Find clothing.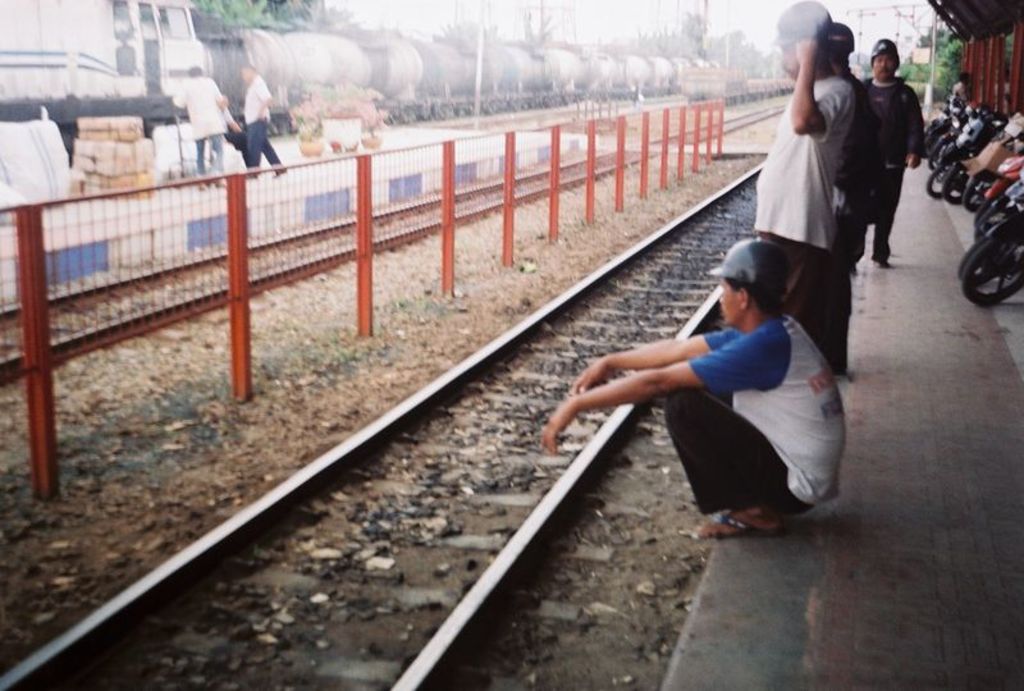
locate(173, 58, 244, 189).
